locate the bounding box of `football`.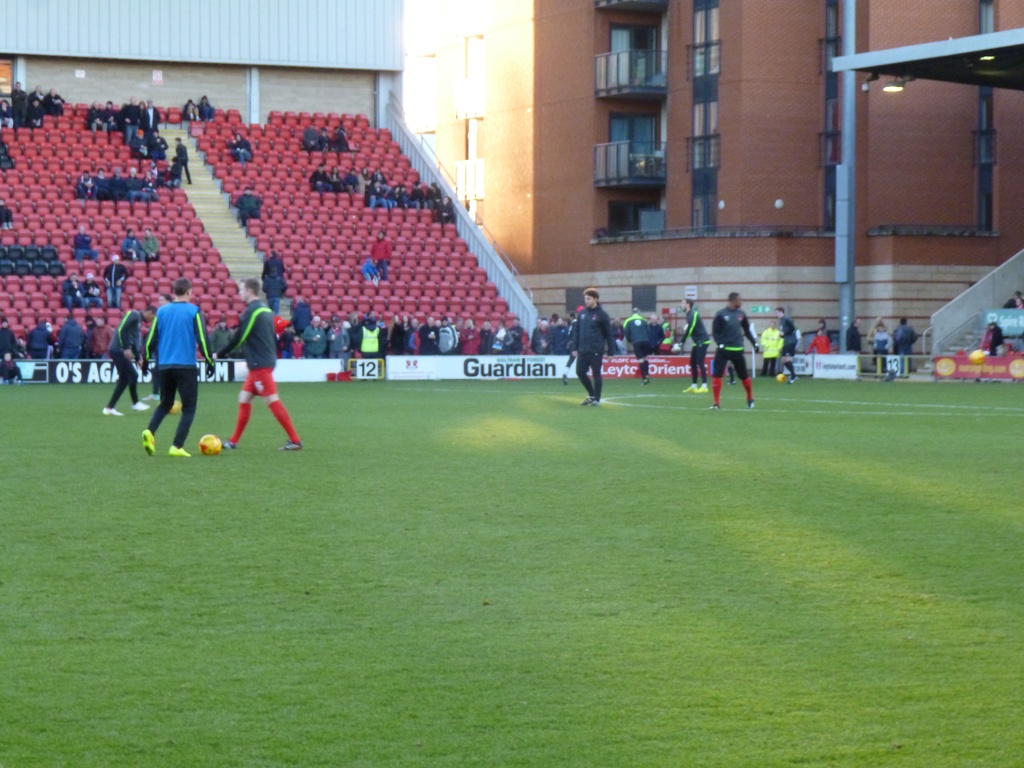
Bounding box: 197:431:227:455.
